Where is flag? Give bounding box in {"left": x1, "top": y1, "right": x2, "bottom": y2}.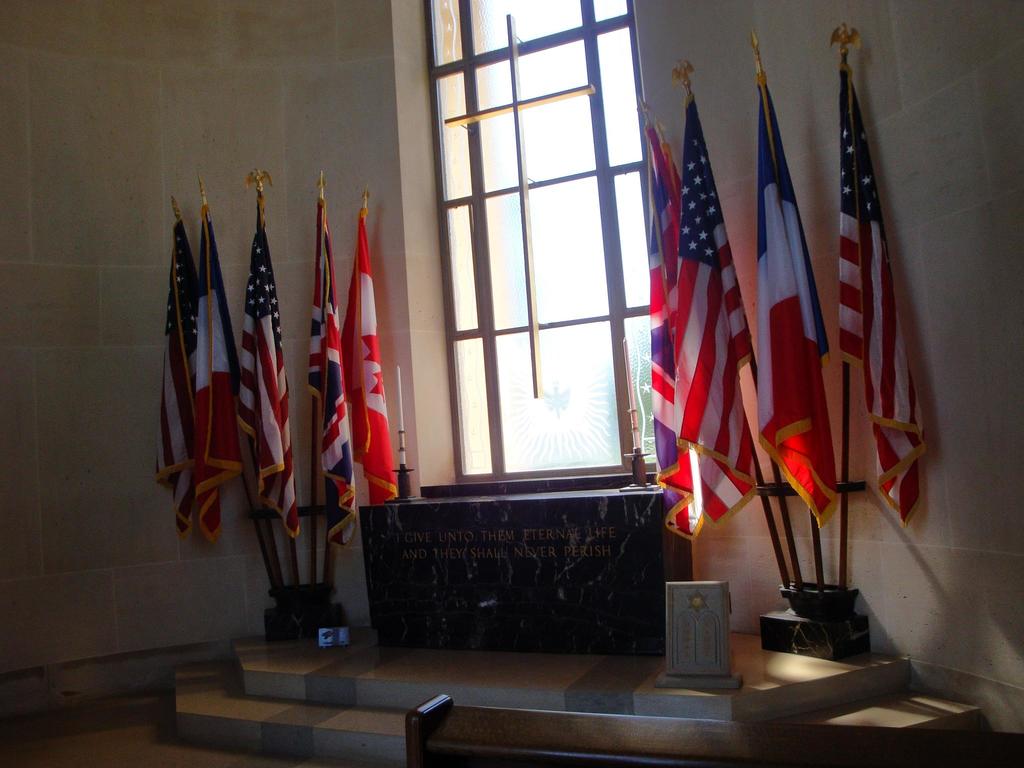
{"left": 664, "top": 65, "right": 772, "bottom": 591}.
